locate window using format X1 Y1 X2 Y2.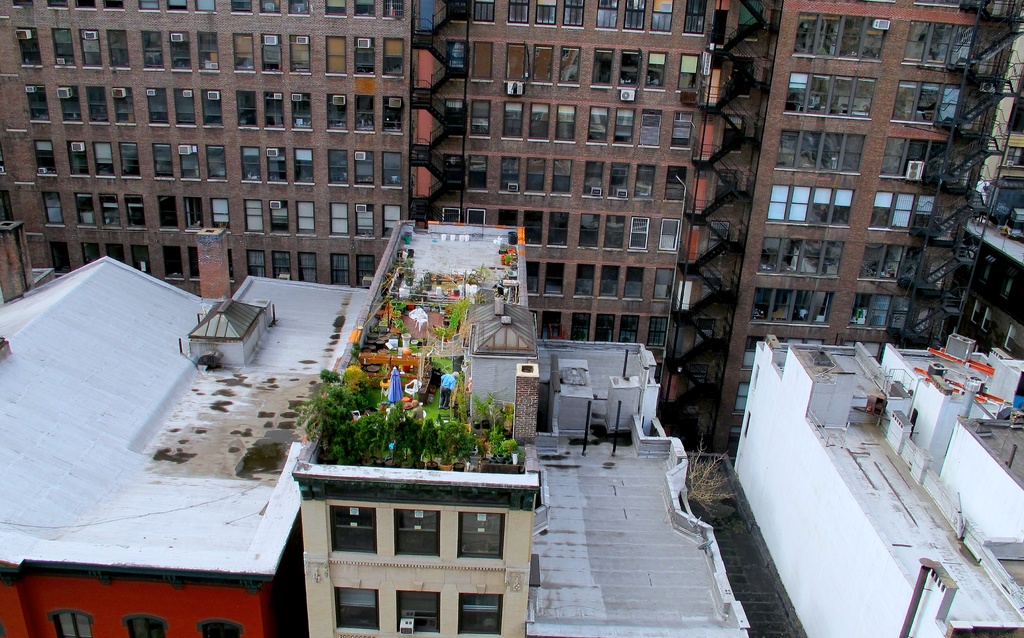
383 2 403 19.
